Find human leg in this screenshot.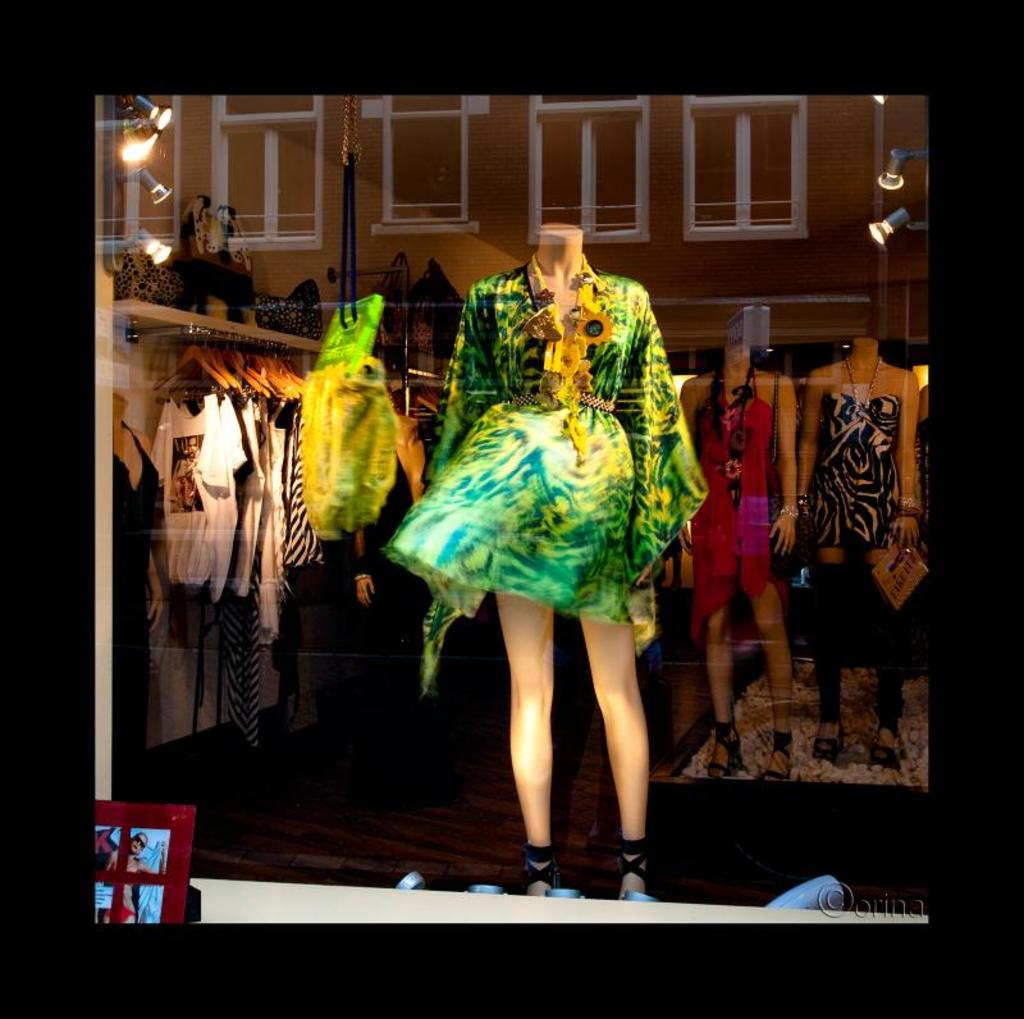
The bounding box for human leg is region(703, 611, 735, 778).
